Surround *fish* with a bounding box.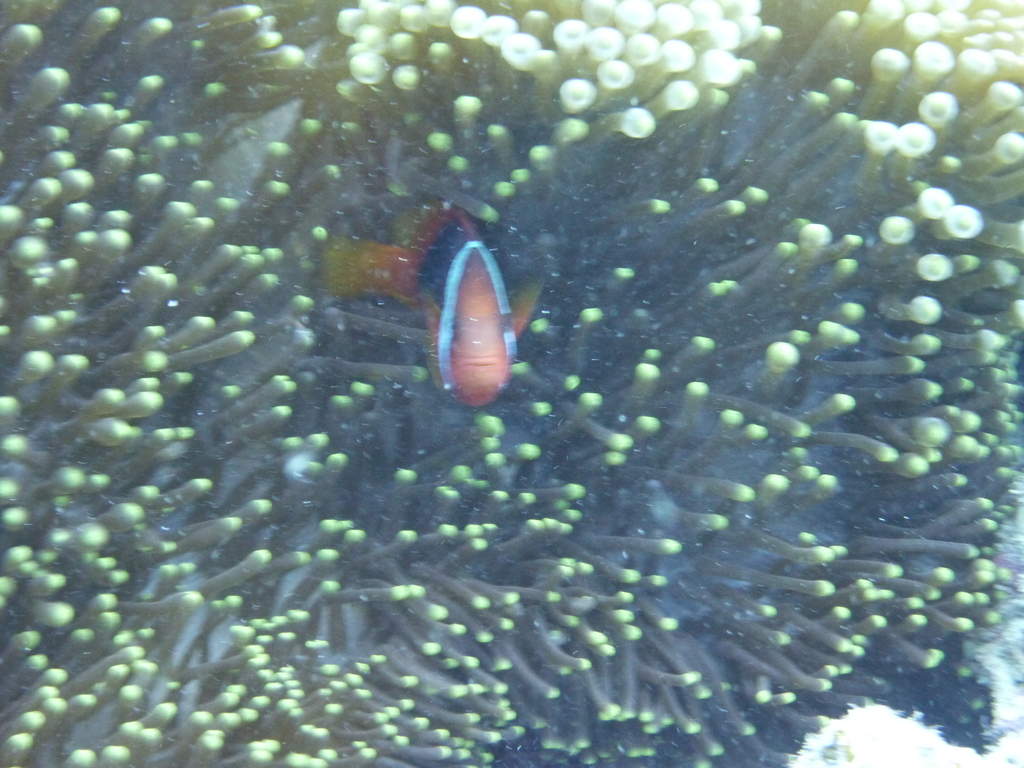
316/193/546/408.
